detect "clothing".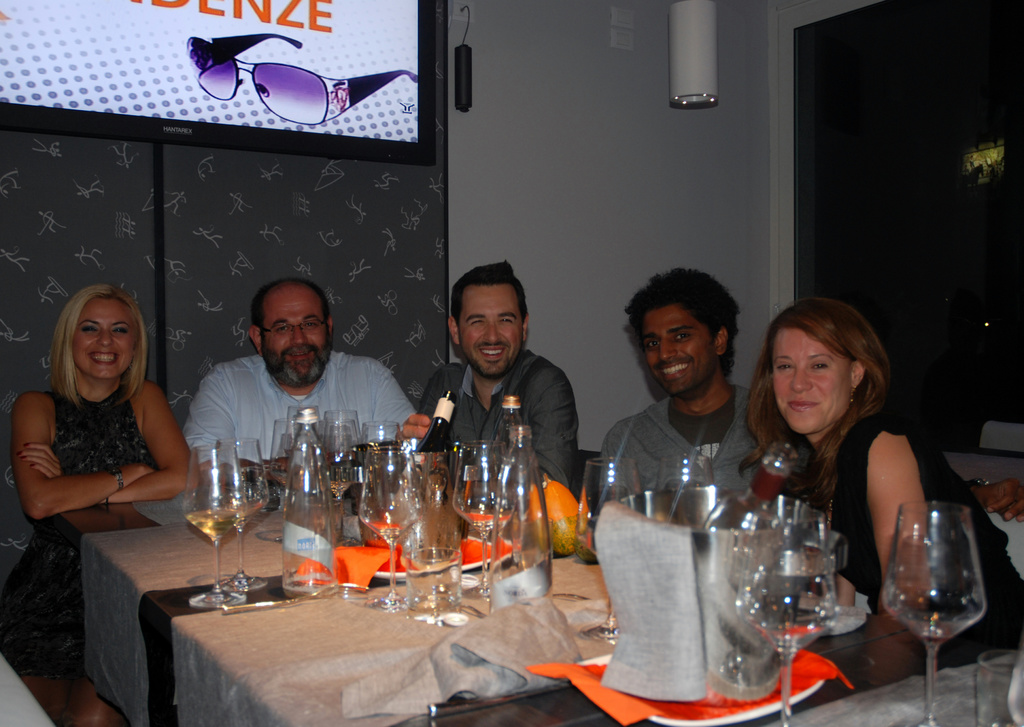
Detected at (0, 399, 159, 667).
